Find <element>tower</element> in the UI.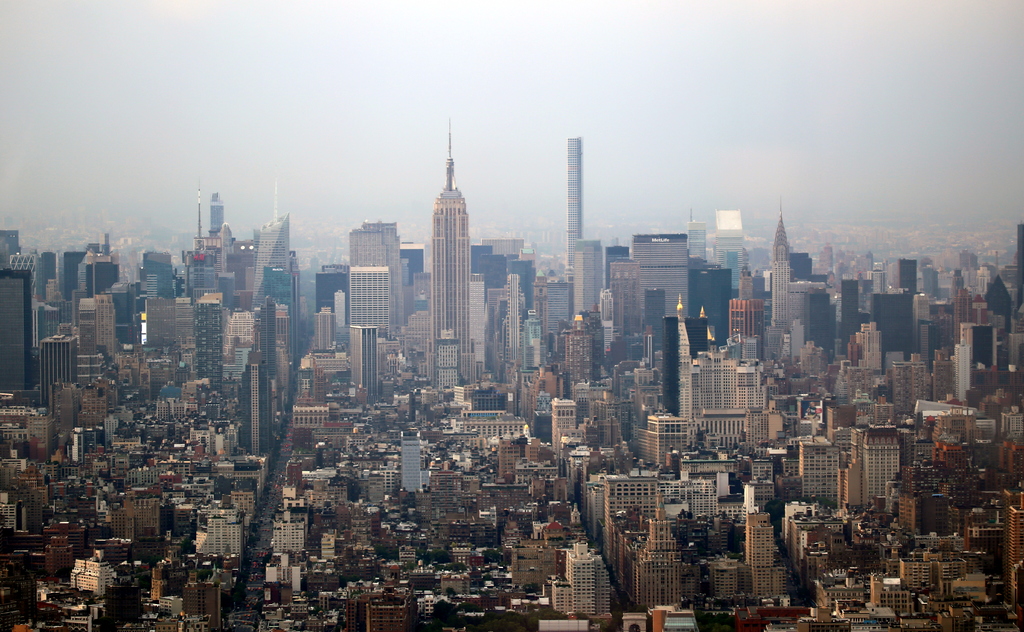
UI element at region(351, 328, 388, 408).
